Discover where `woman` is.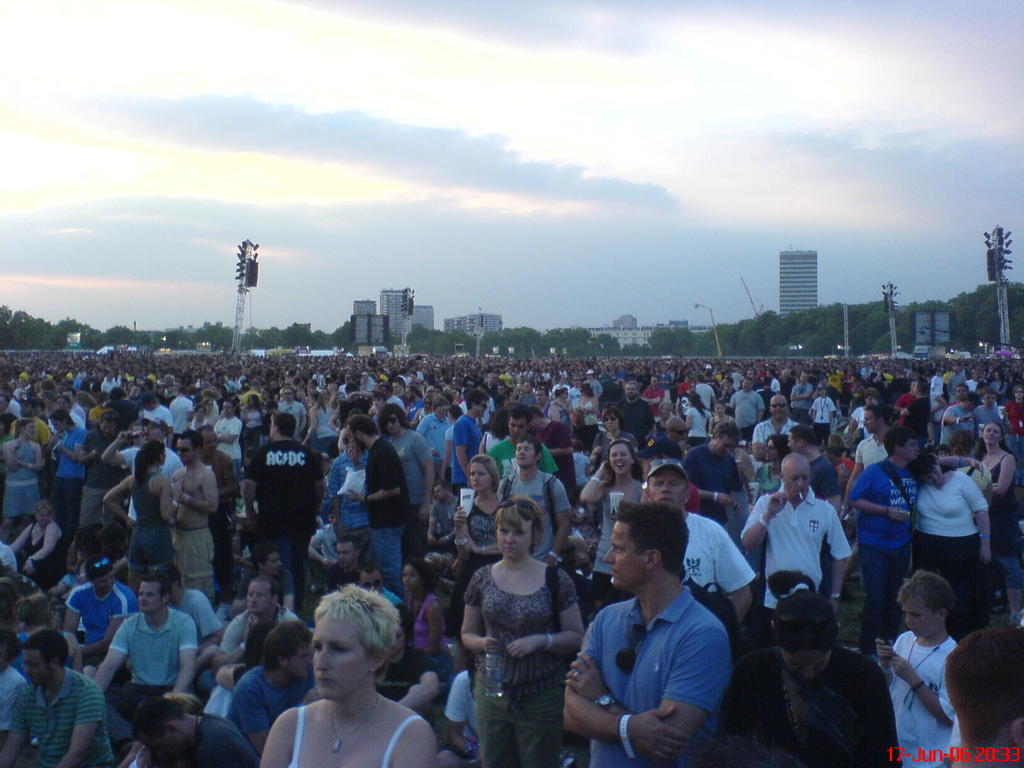
Discovered at (x1=412, y1=394, x2=442, y2=426).
